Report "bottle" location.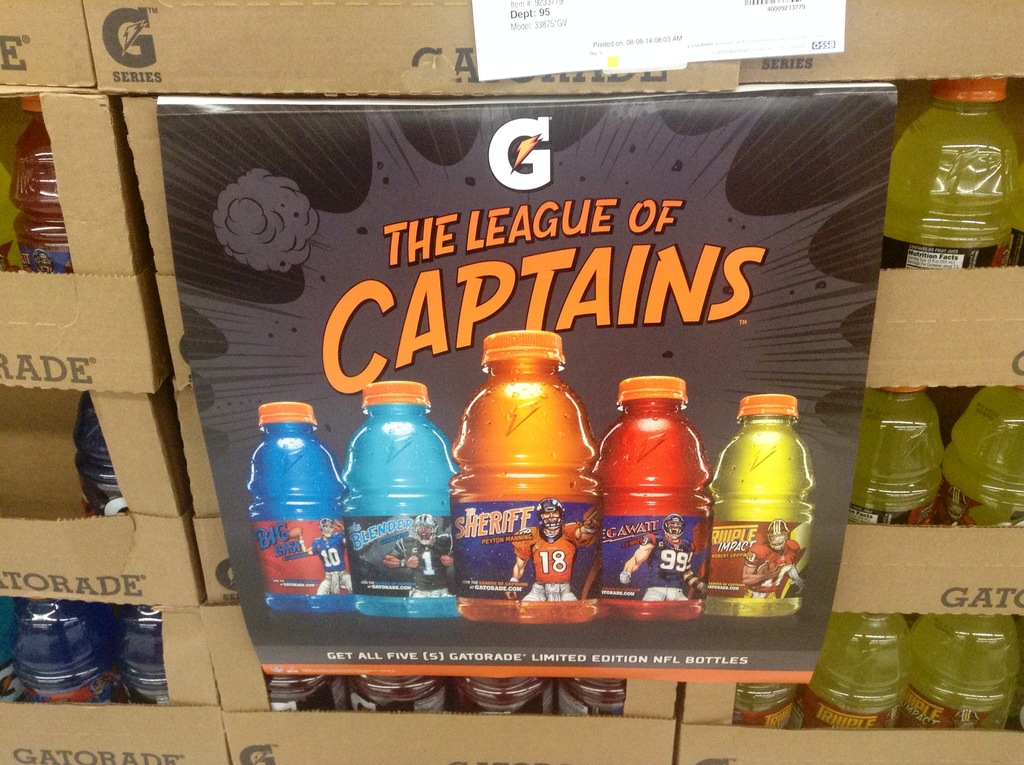
Report: {"x1": 943, "y1": 381, "x2": 1023, "y2": 527}.
